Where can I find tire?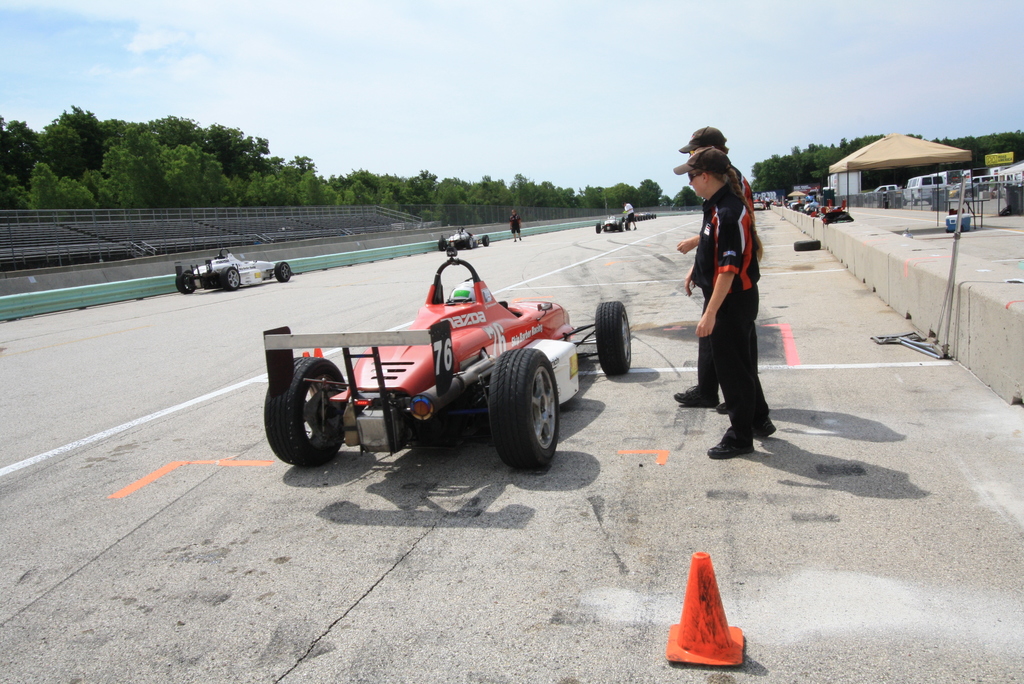
You can find it at x1=220, y1=266, x2=241, y2=292.
